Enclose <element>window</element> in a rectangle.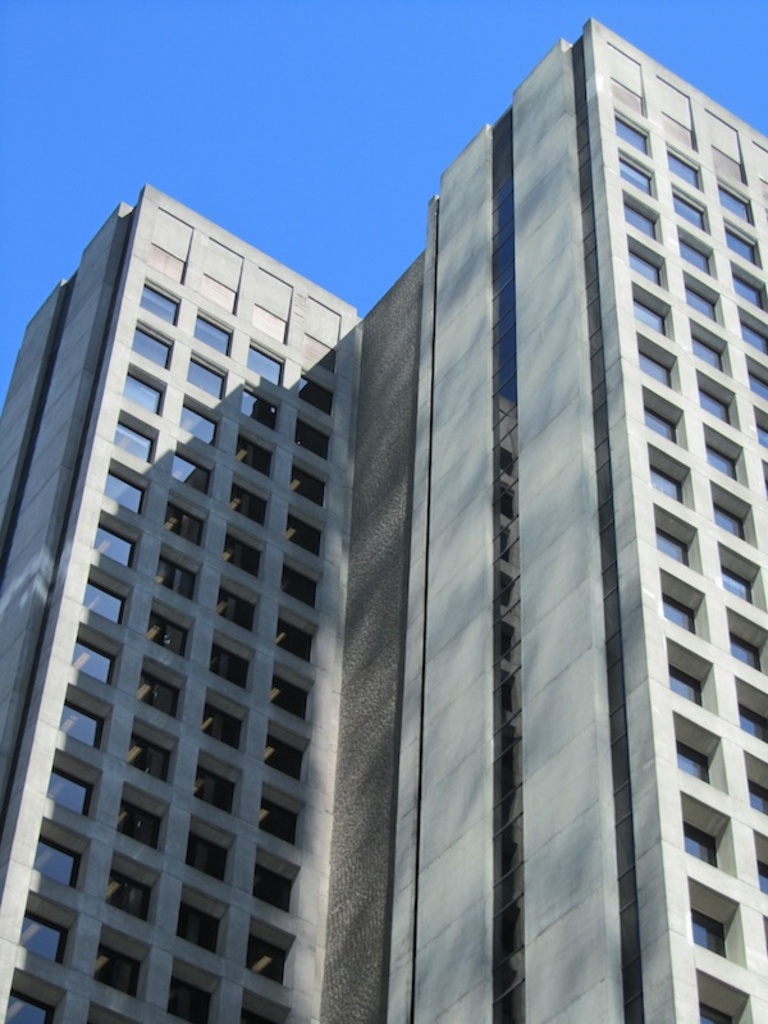
locate(259, 795, 298, 847).
